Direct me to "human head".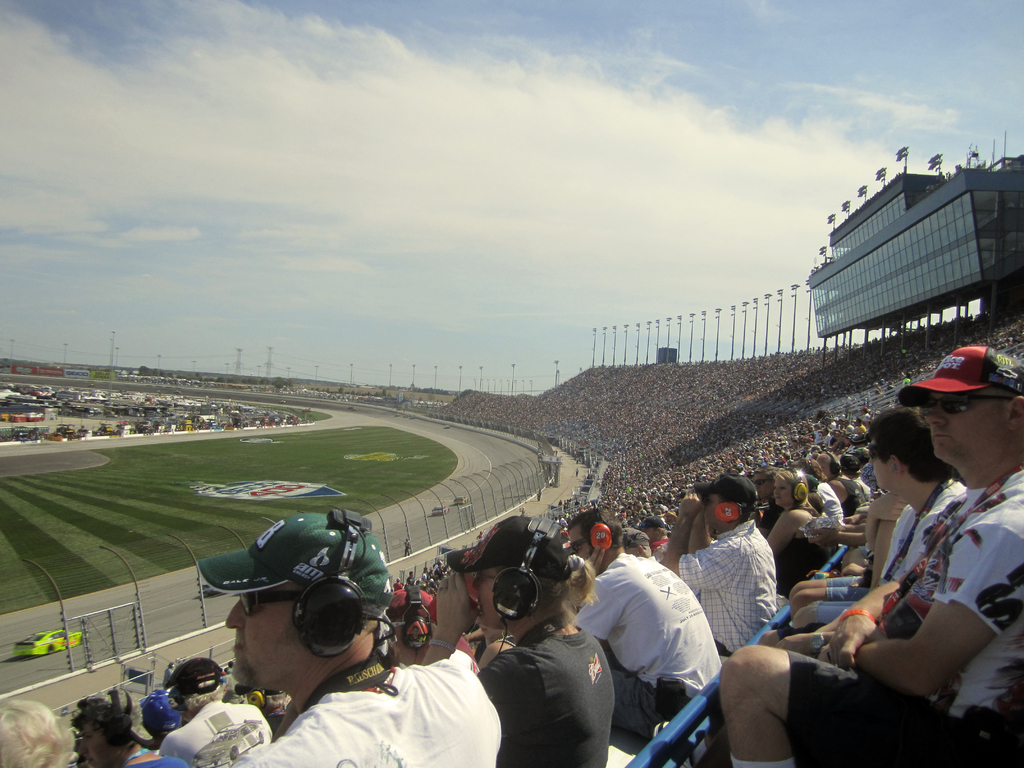
Direction: pyautogui.locateOnScreen(566, 504, 626, 566).
